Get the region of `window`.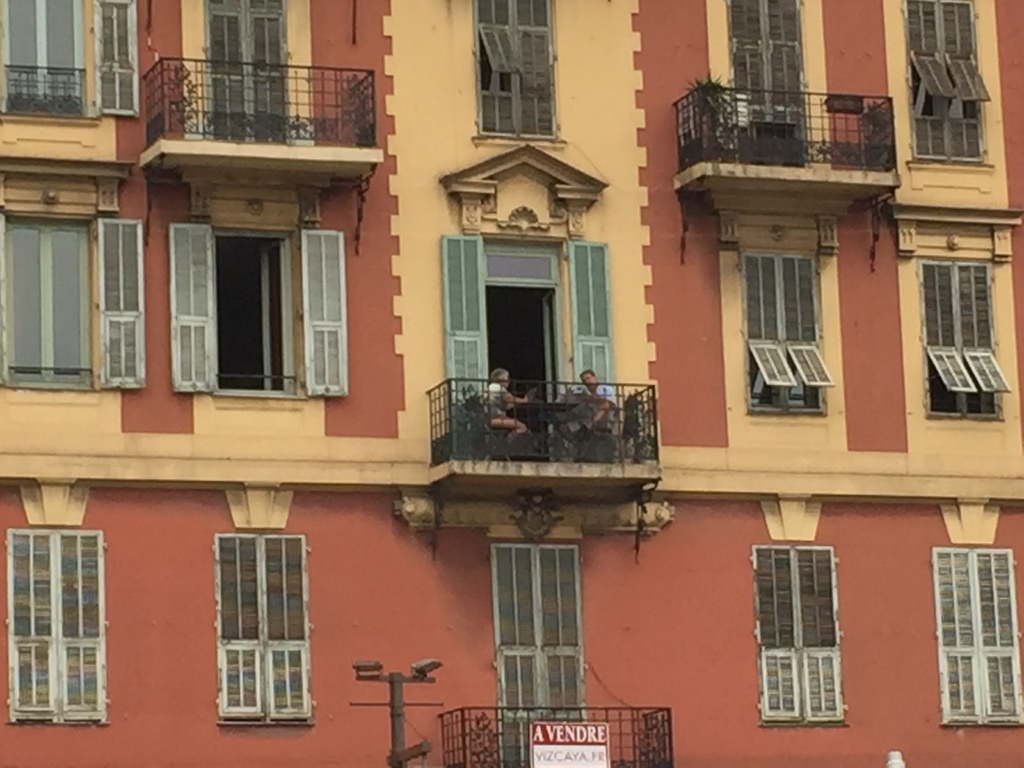
bbox(753, 542, 842, 724).
